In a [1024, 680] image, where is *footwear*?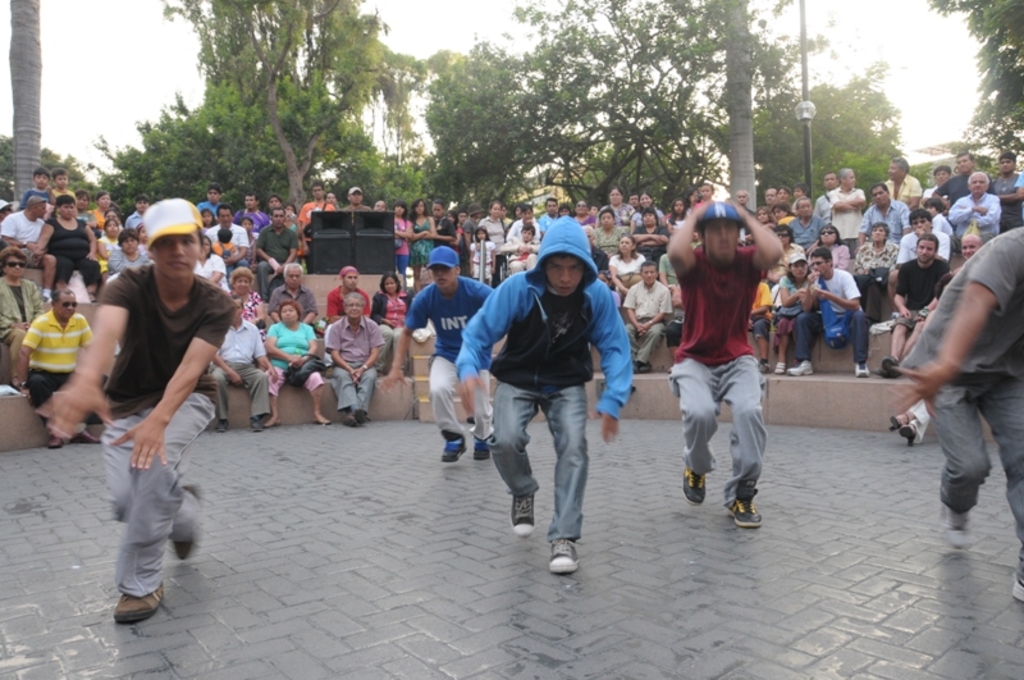
l=170, t=476, r=202, b=560.
